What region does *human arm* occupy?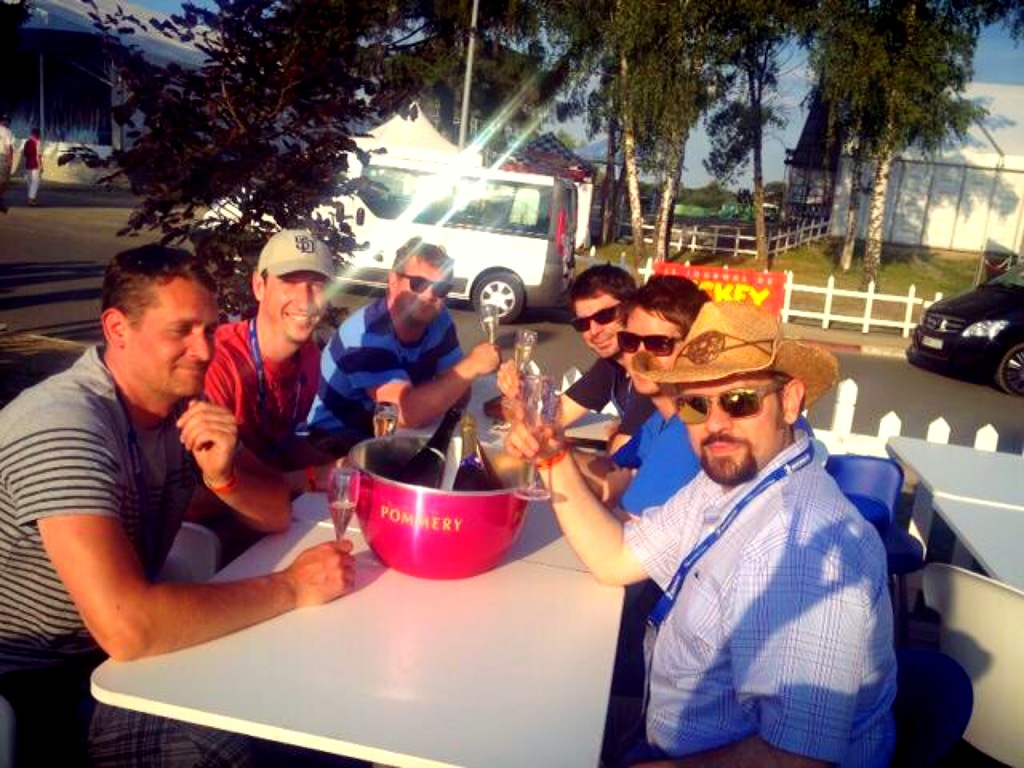
<bbox>509, 351, 617, 438</bbox>.
